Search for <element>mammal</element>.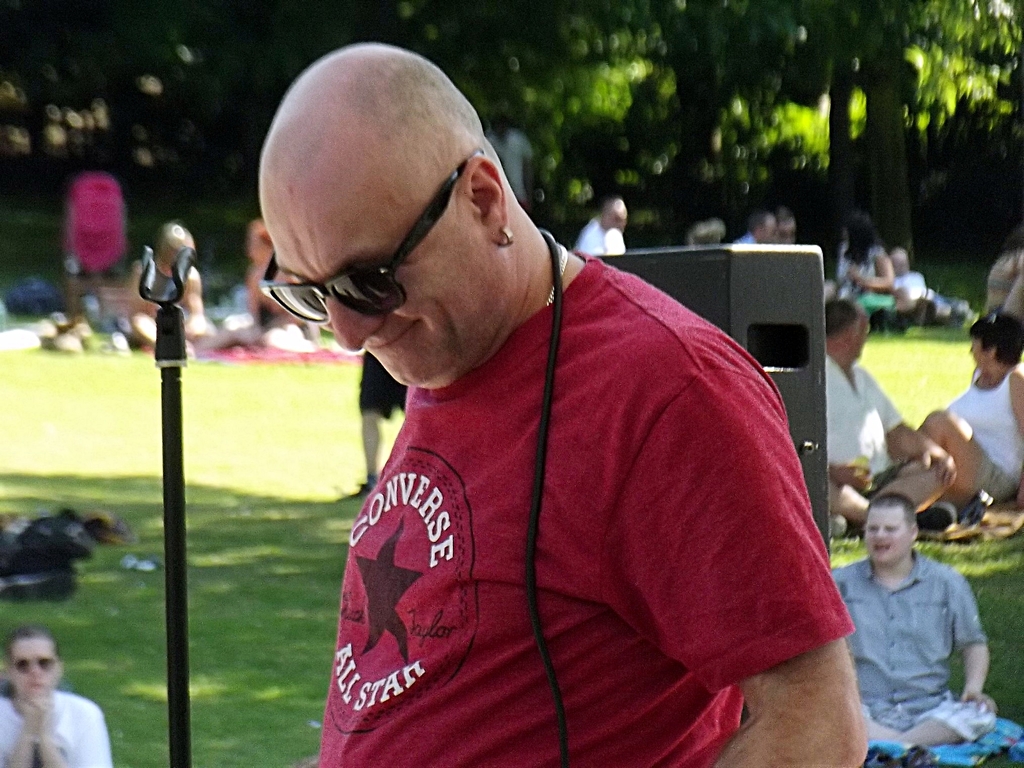
Found at [918, 314, 1023, 548].
